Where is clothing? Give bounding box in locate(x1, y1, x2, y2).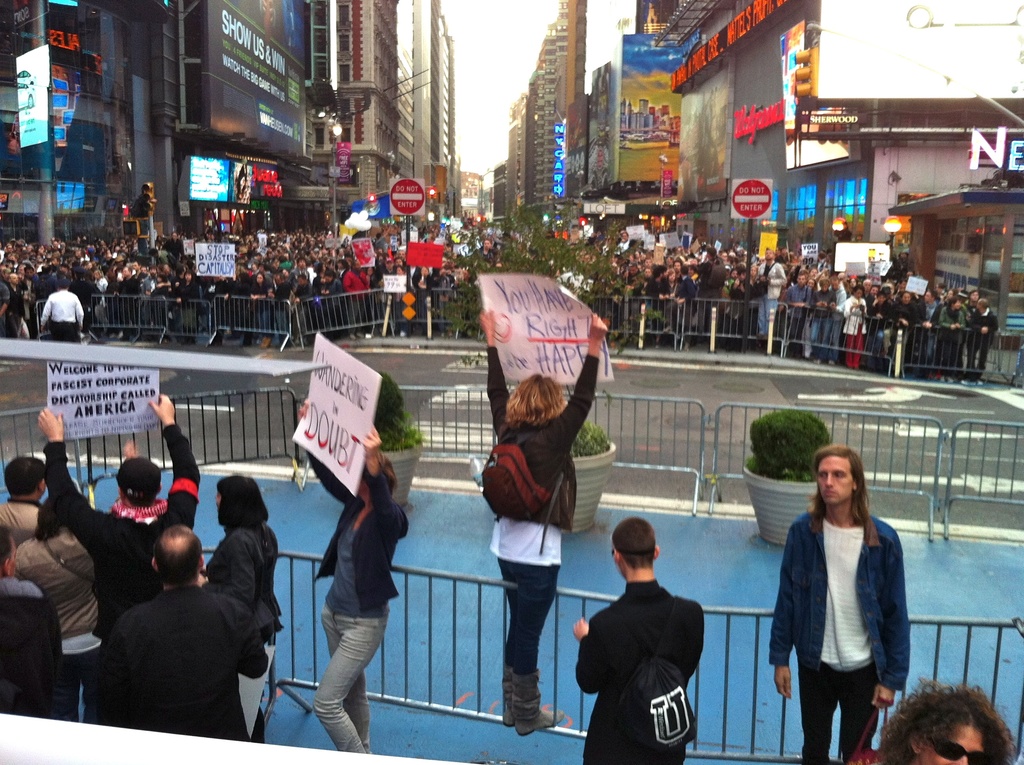
locate(177, 276, 198, 312).
